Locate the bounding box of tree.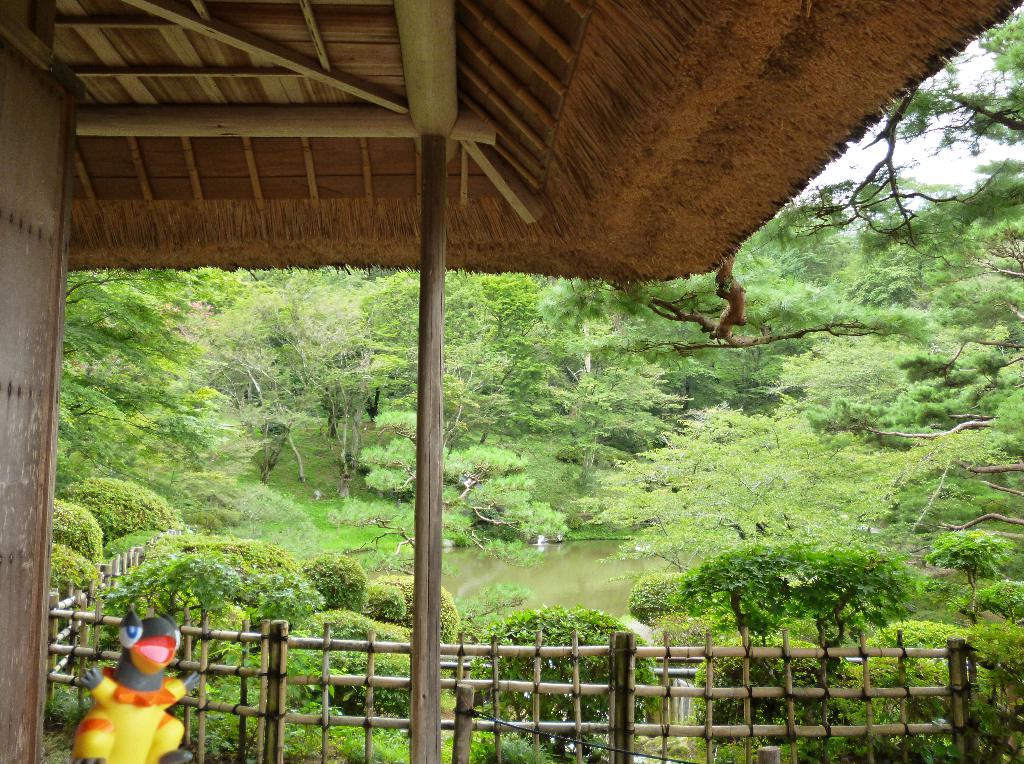
Bounding box: BBox(50, 261, 210, 501).
